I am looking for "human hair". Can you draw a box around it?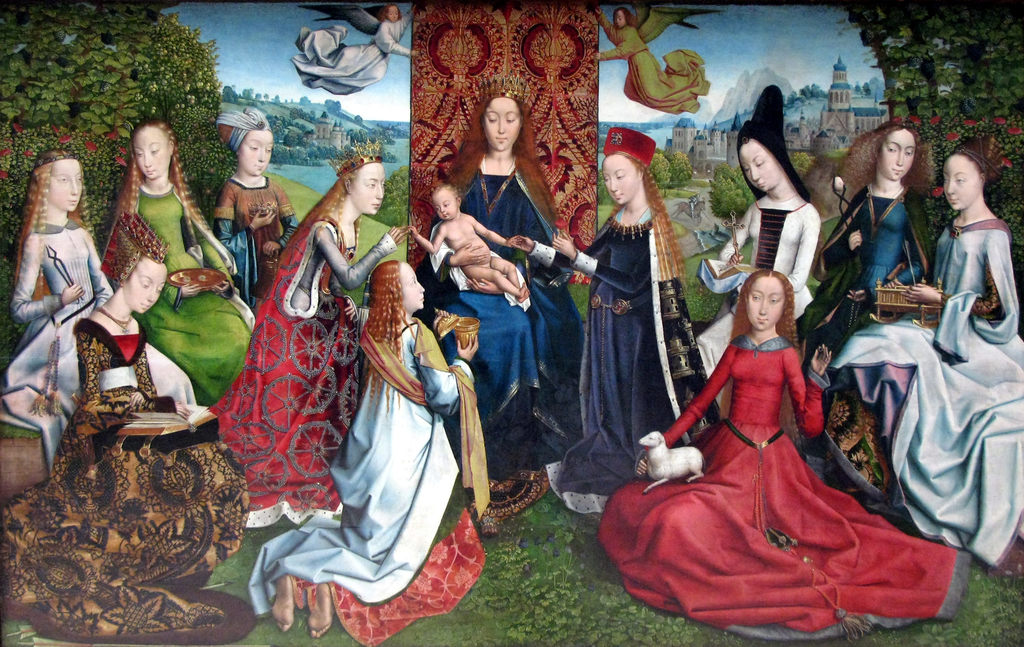
Sure, the bounding box is (left=105, top=229, right=163, bottom=288).
